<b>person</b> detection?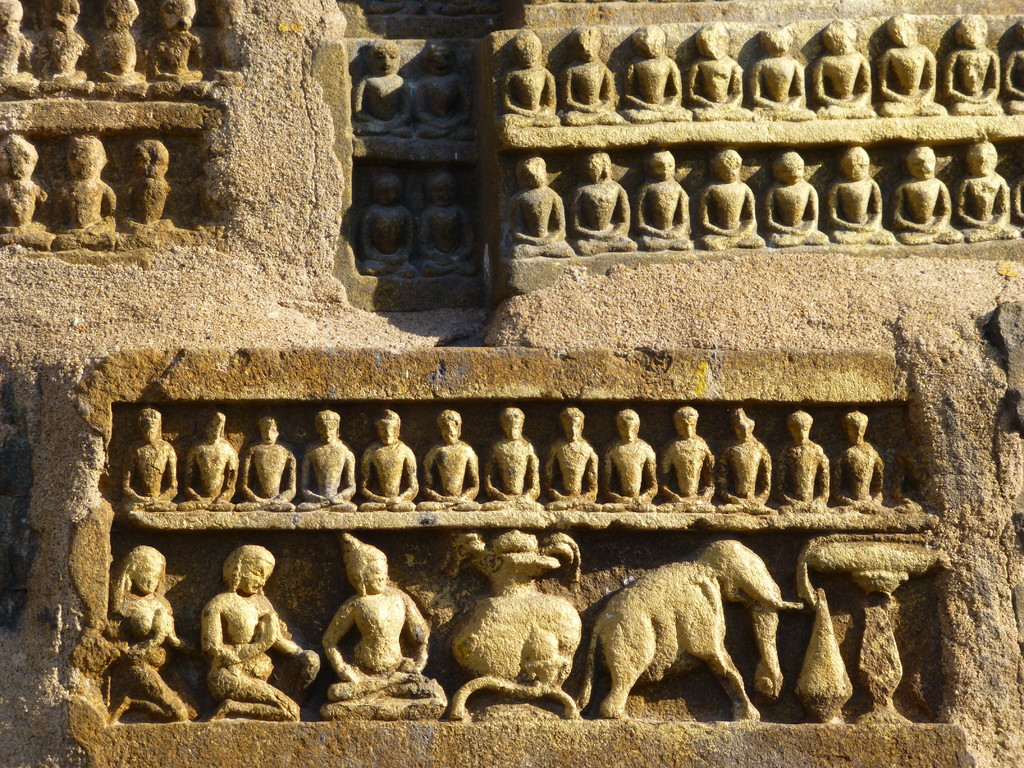
bbox=[186, 540, 289, 733]
